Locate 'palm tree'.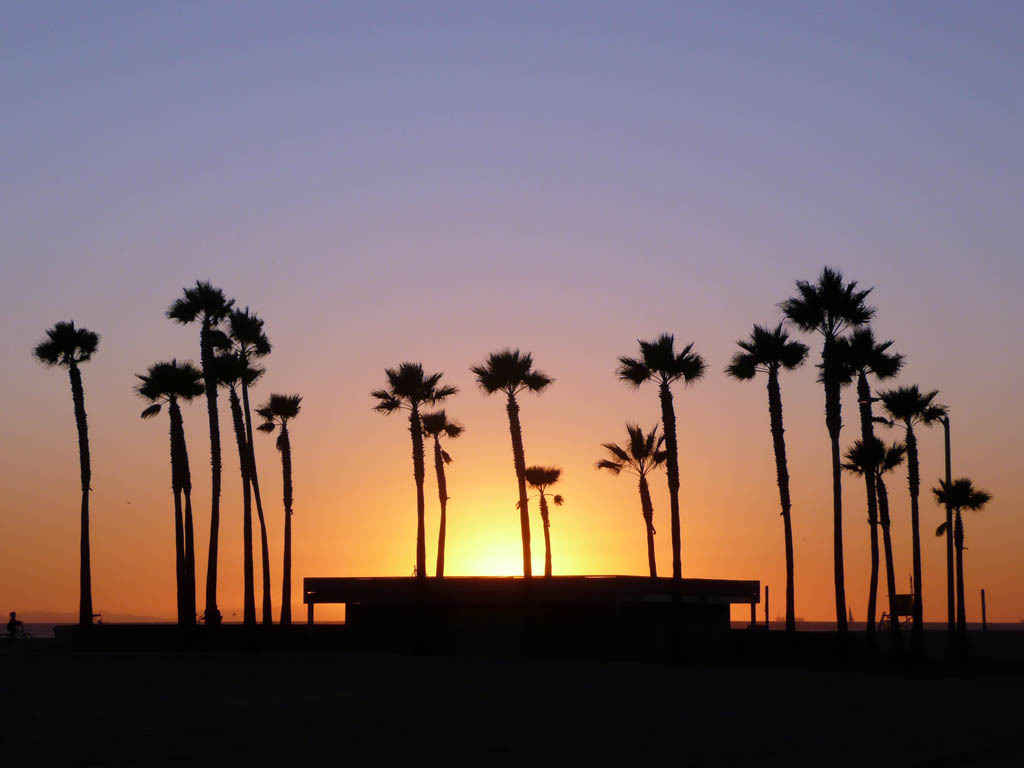
Bounding box: (907, 380, 944, 625).
